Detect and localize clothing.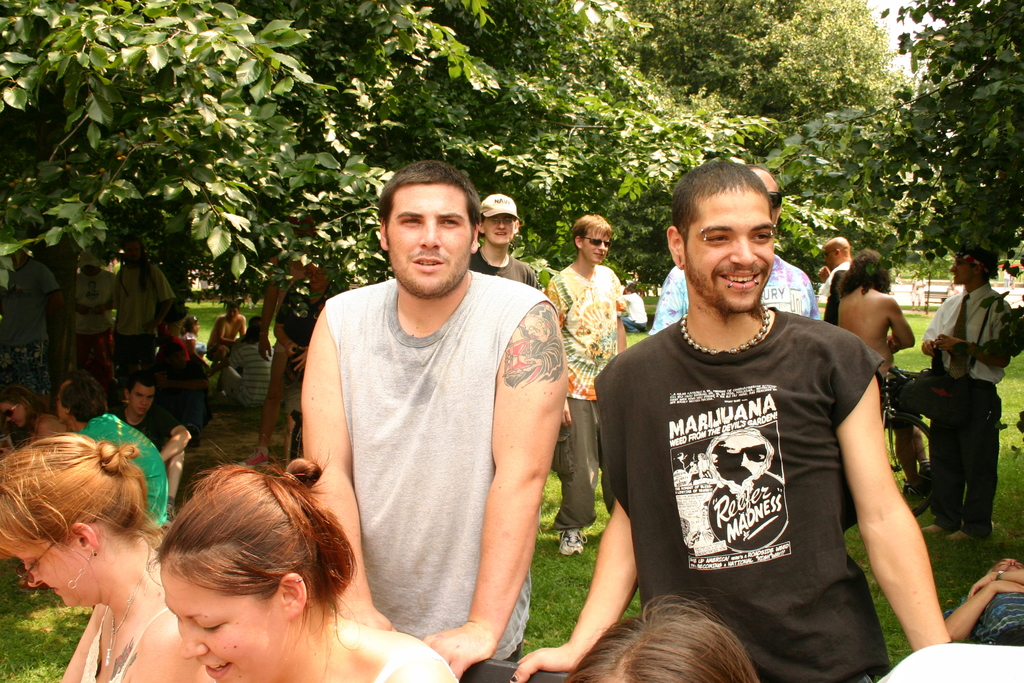
Localized at box=[223, 343, 272, 406].
